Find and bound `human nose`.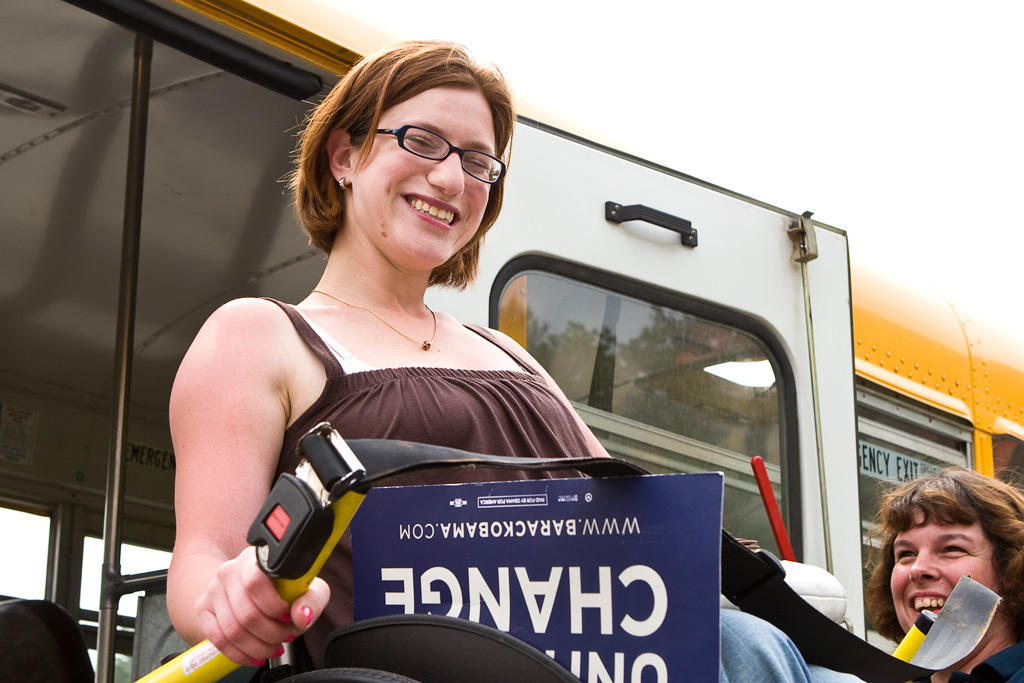
Bound: (x1=424, y1=145, x2=465, y2=196).
